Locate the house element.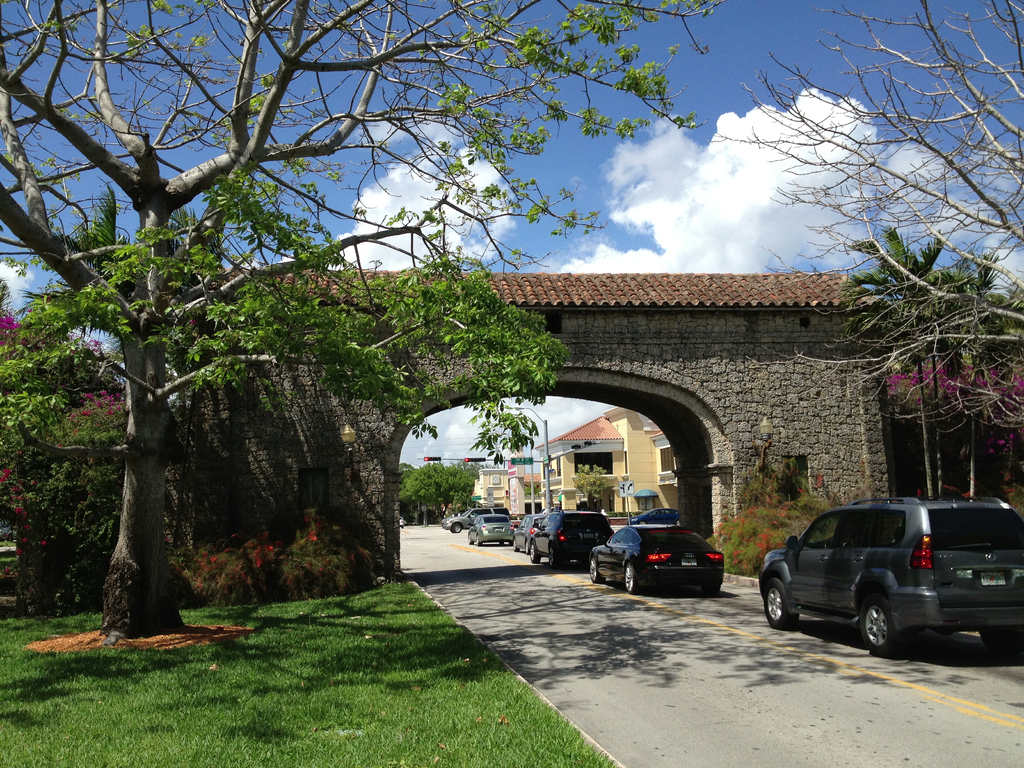
Element bbox: box(213, 276, 956, 548).
